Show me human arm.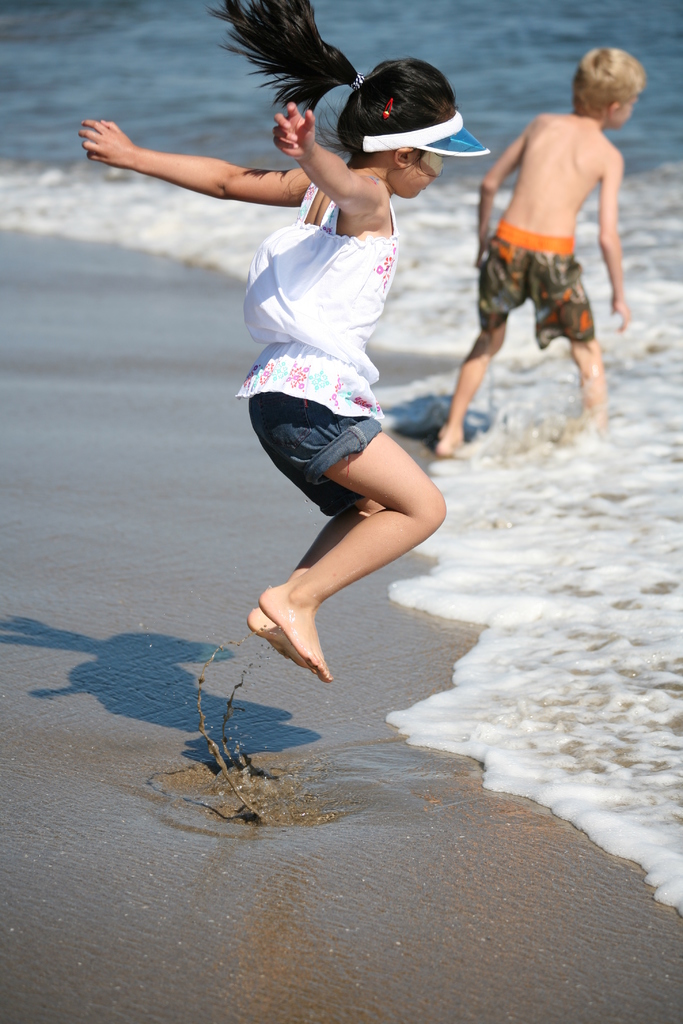
human arm is here: {"left": 477, "top": 113, "right": 534, "bottom": 263}.
